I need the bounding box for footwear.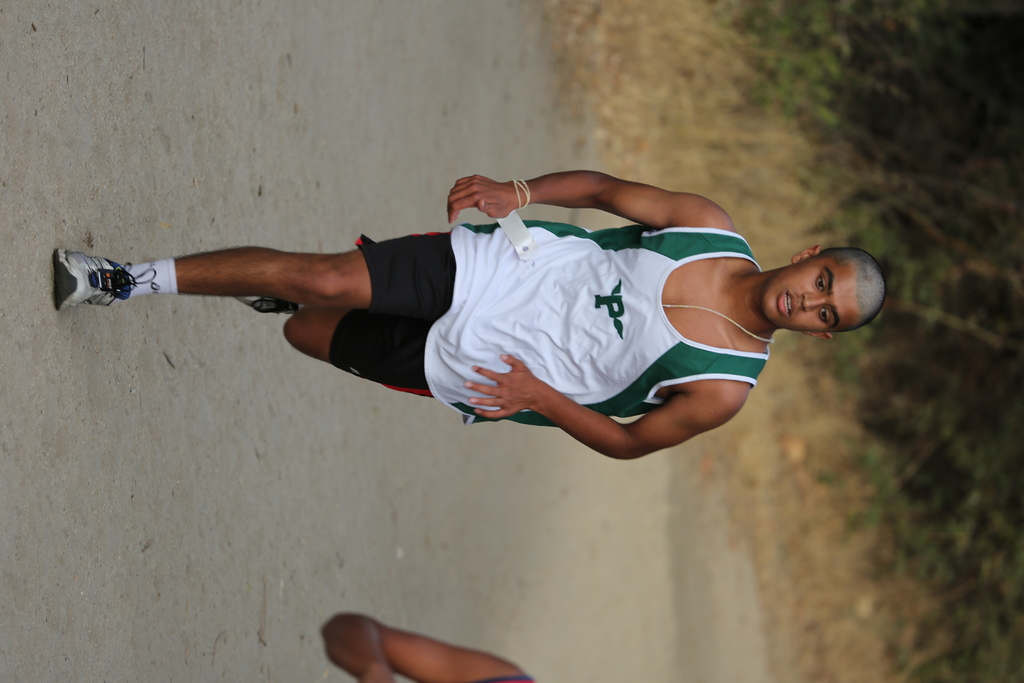
Here it is: [left=48, top=247, right=154, bottom=304].
